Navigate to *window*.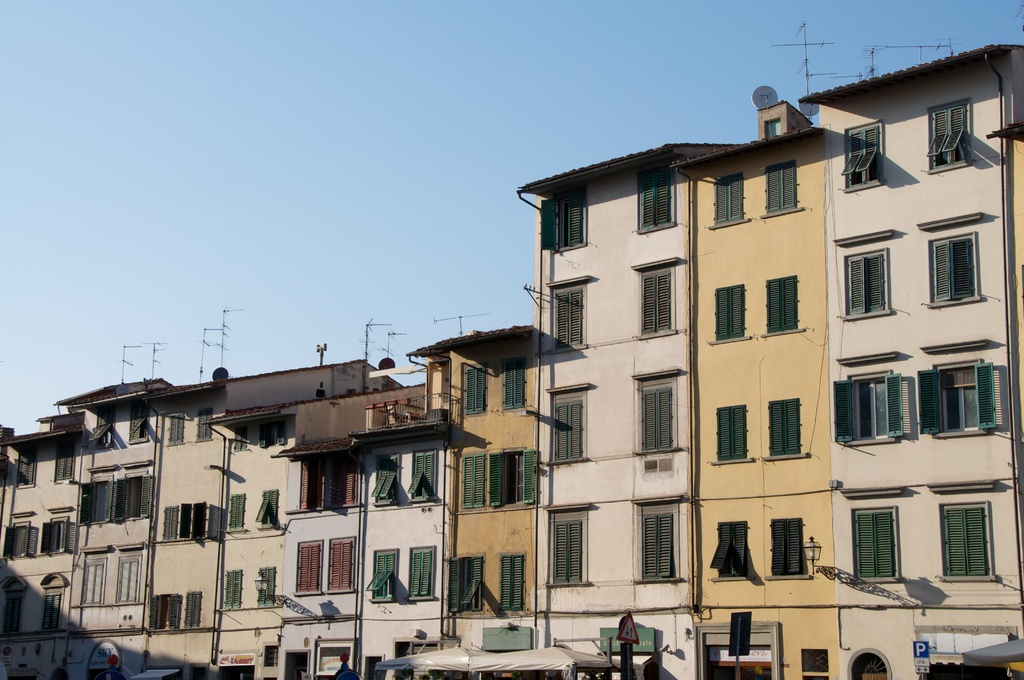
Navigation target: (left=769, top=397, right=798, bottom=457).
